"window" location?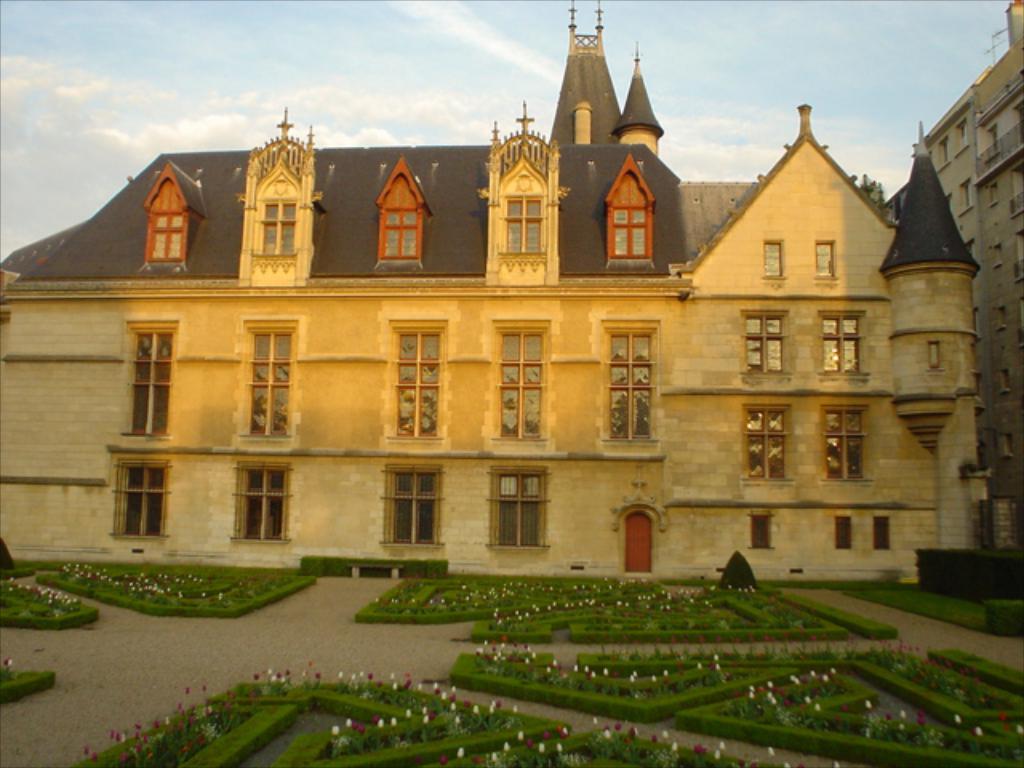
[498, 197, 547, 254]
